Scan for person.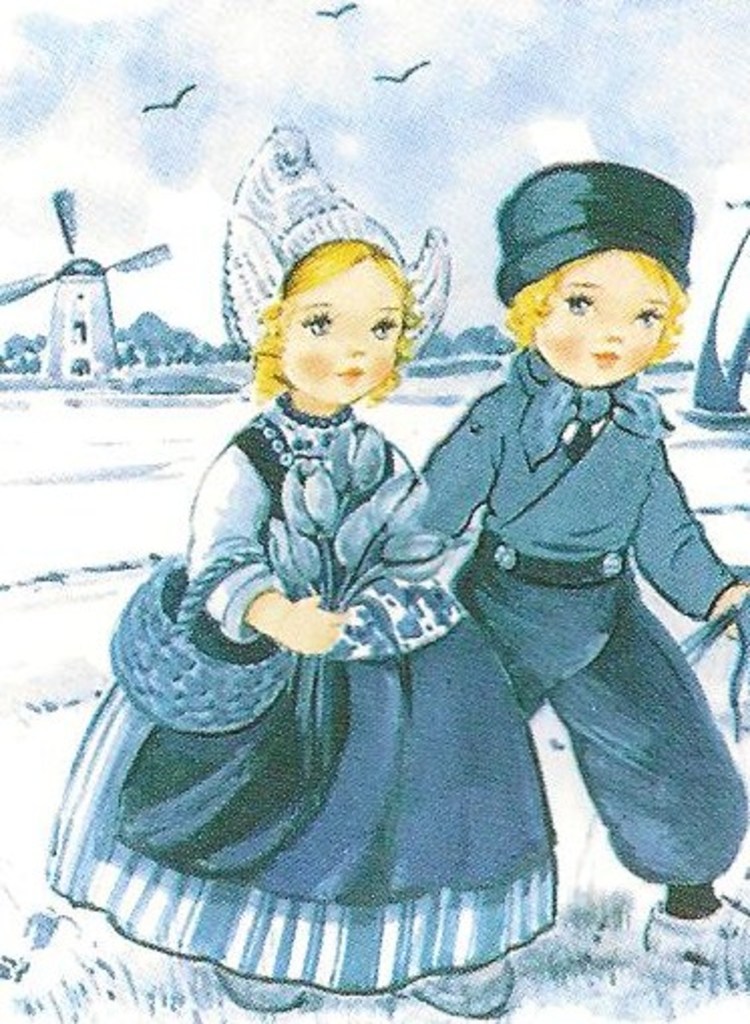
Scan result: left=406, top=163, right=728, bottom=911.
